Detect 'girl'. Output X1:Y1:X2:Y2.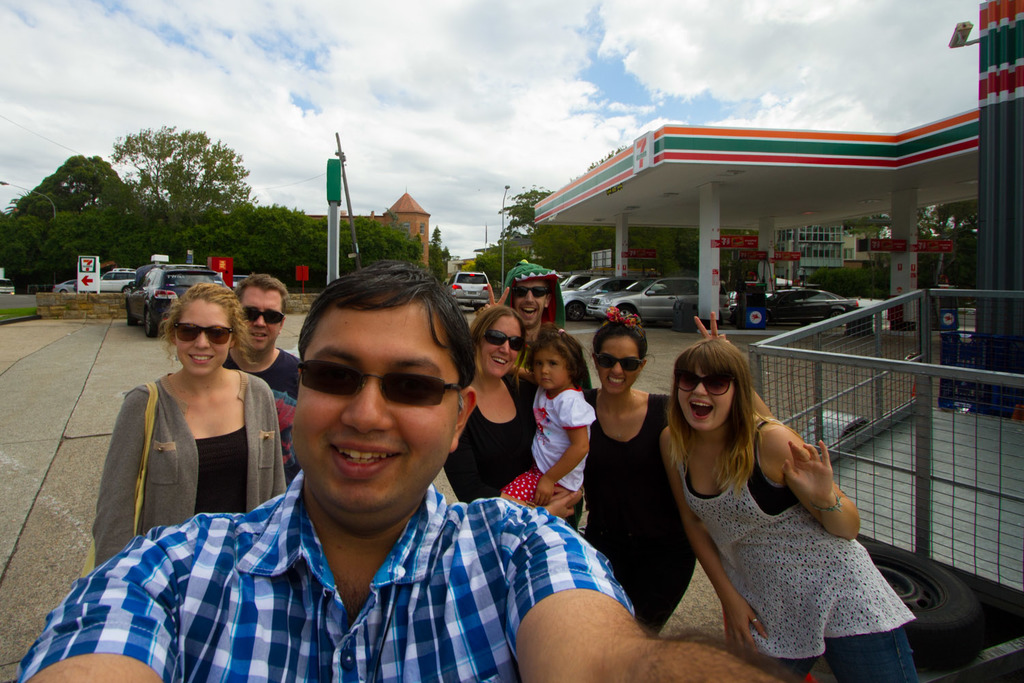
577:302:700:639.
